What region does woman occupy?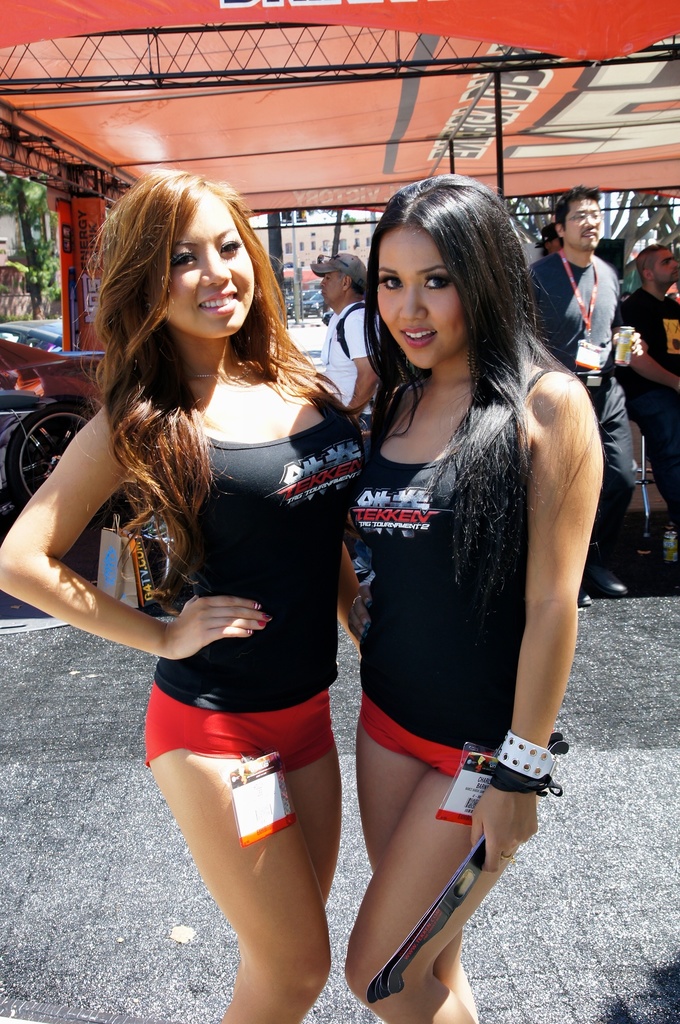
336, 175, 612, 1023.
